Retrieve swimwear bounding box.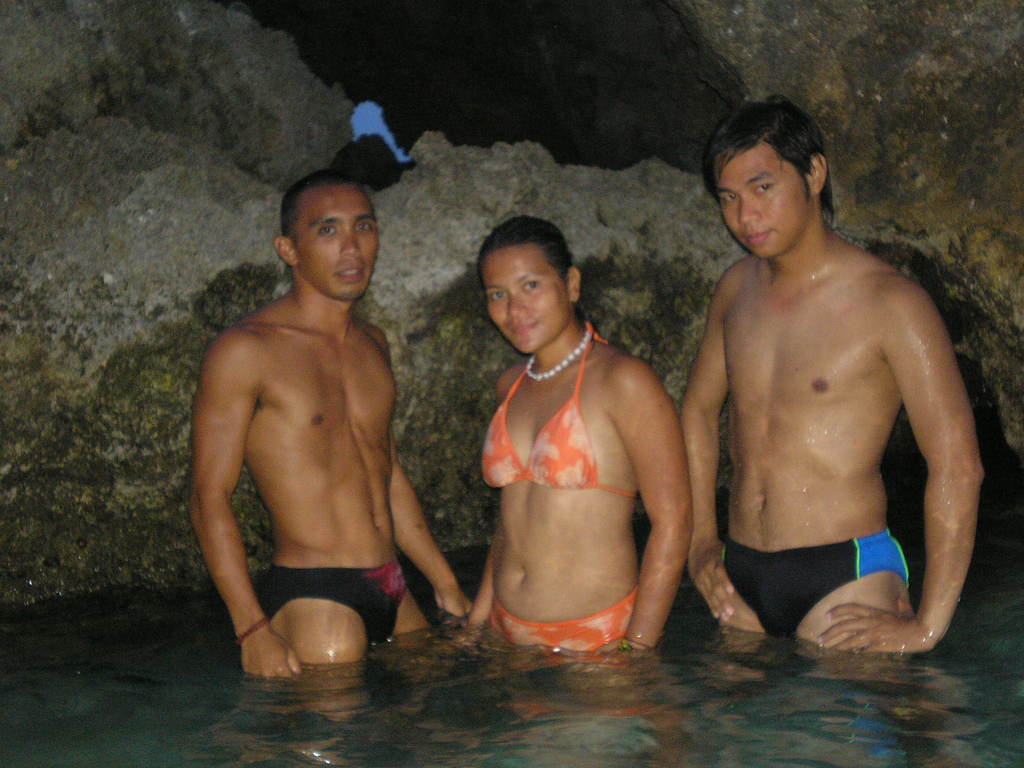
Bounding box: bbox=(479, 314, 639, 493).
